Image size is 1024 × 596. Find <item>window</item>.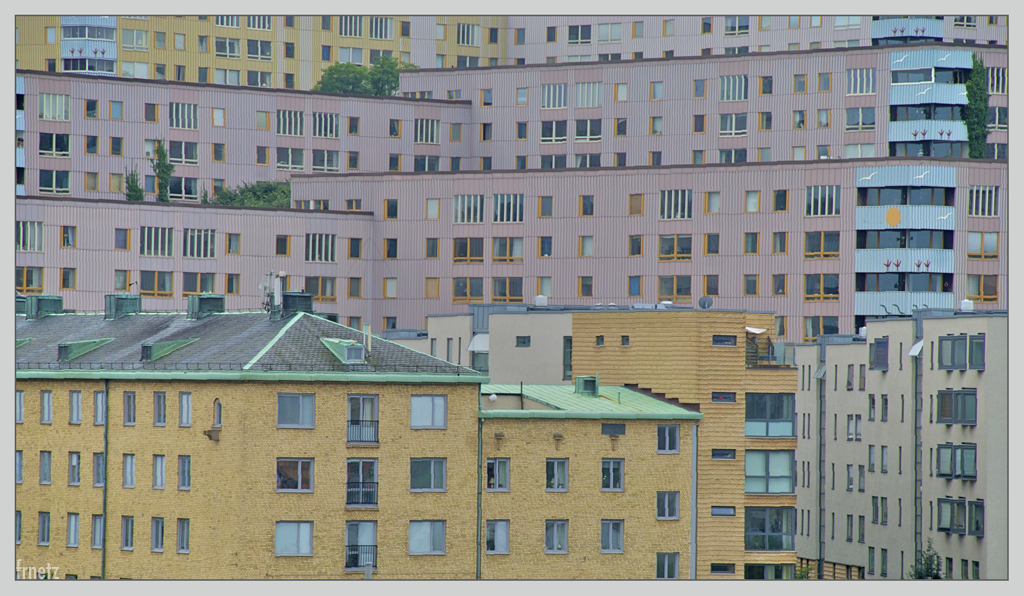
{"x1": 743, "y1": 271, "x2": 762, "y2": 292}.
